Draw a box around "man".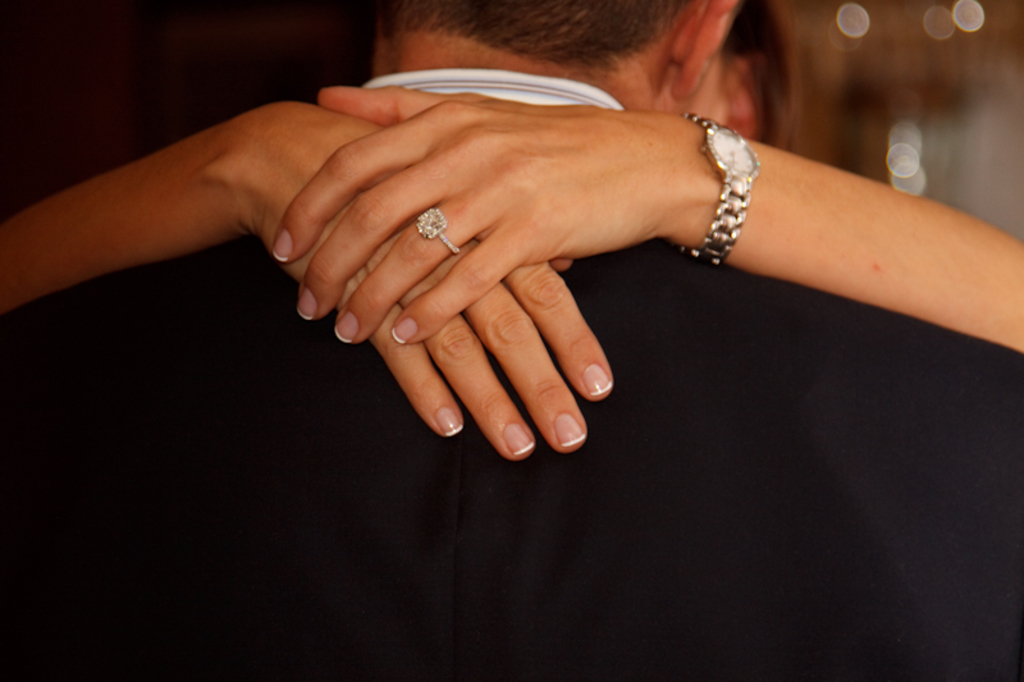
box(0, 0, 1023, 681).
